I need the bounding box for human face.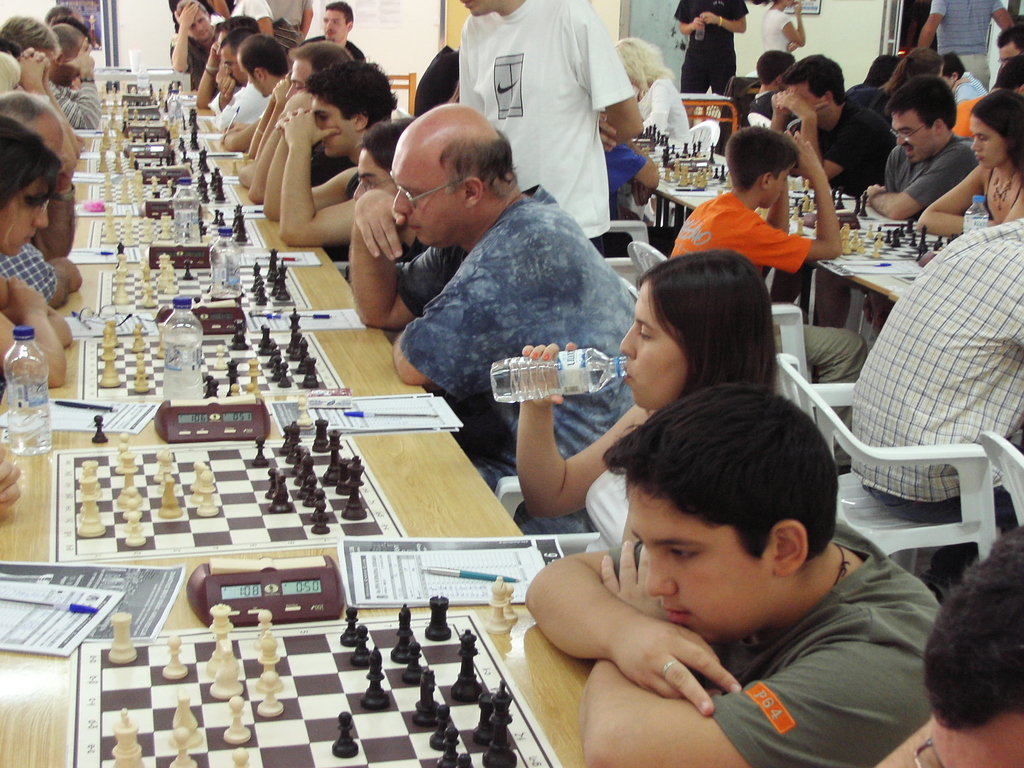
Here it is: (890, 111, 932, 157).
